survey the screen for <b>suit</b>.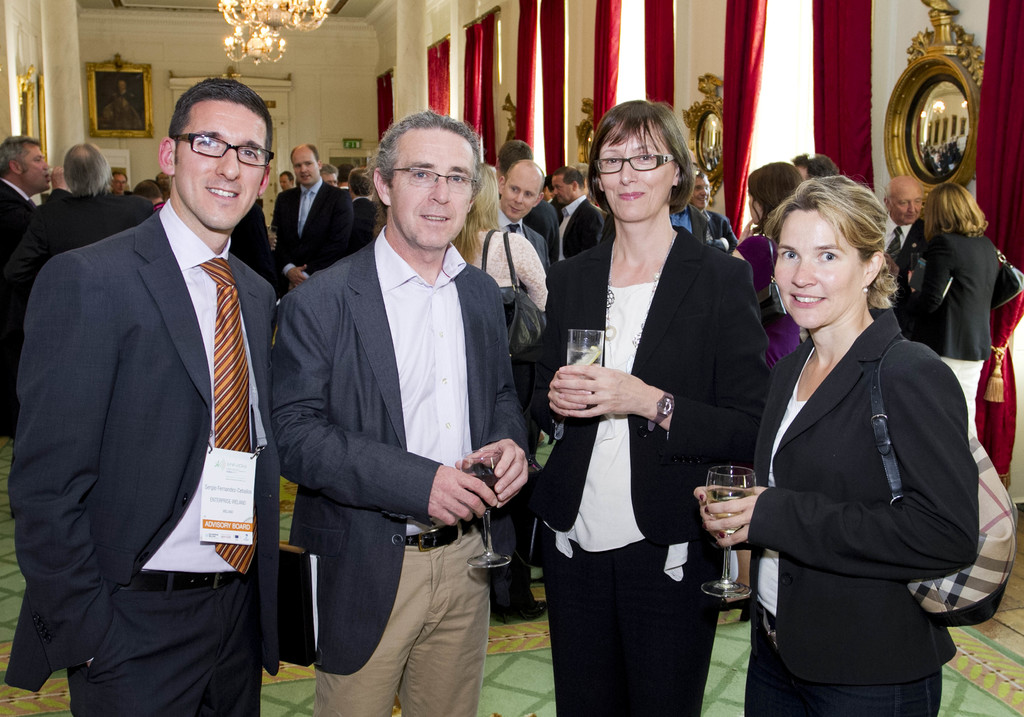
Survey found: box(666, 204, 711, 244).
